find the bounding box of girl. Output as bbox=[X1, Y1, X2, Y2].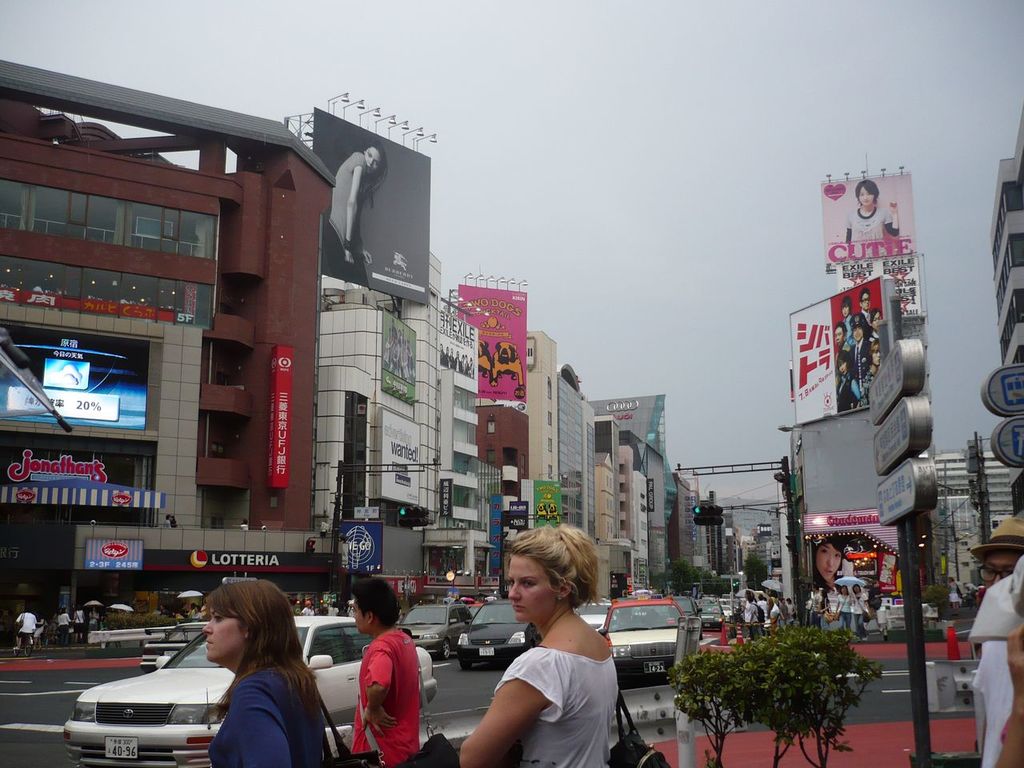
bbox=[814, 536, 844, 582].
